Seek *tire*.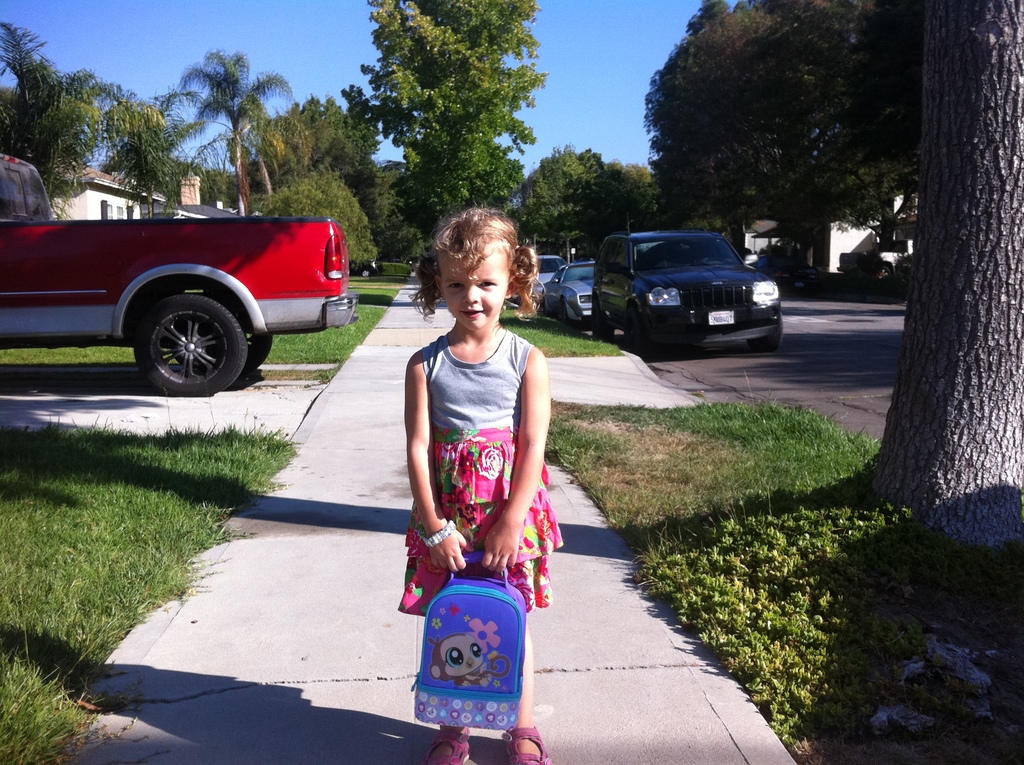
bbox=[563, 308, 580, 333].
